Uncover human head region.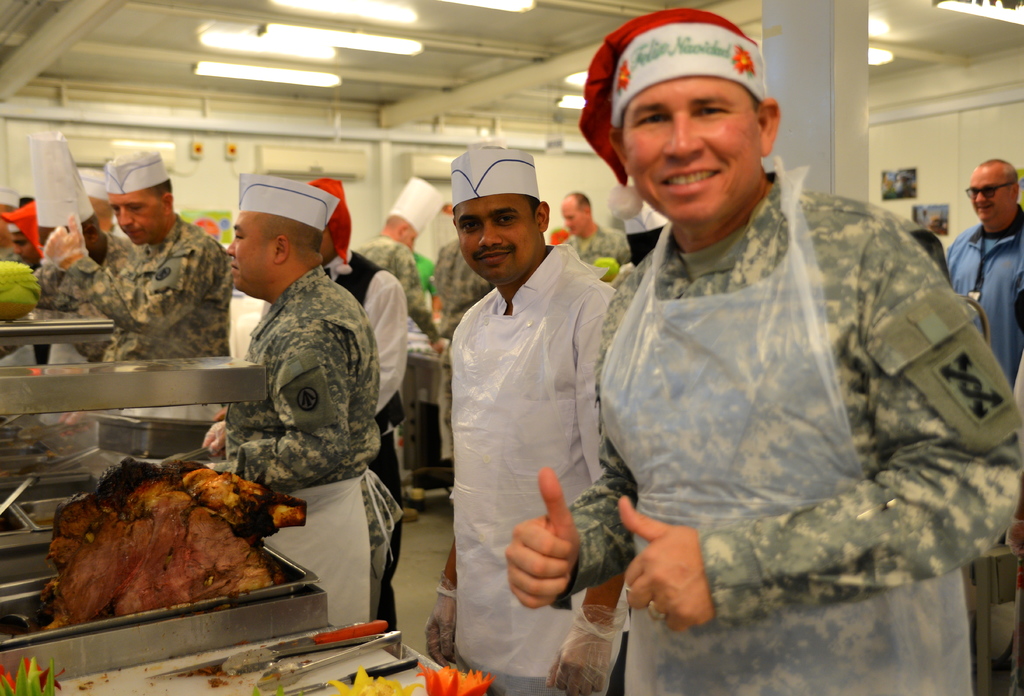
Uncovered: bbox=(36, 199, 110, 263).
